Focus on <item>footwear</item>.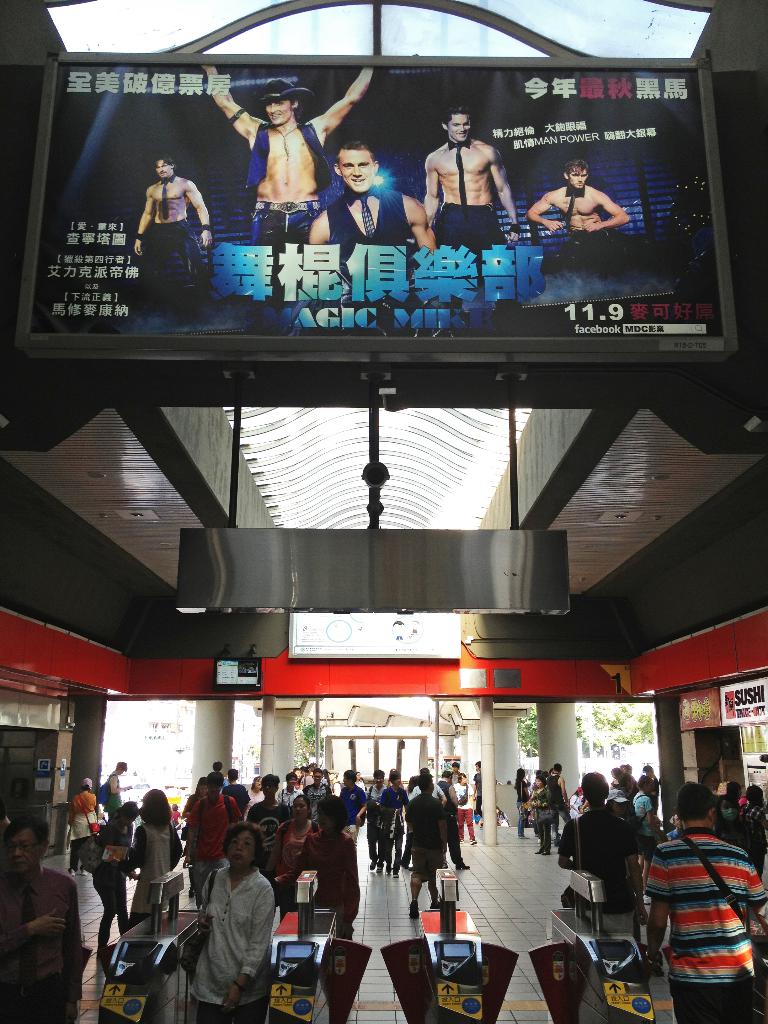
Focused at (left=375, top=863, right=385, bottom=876).
